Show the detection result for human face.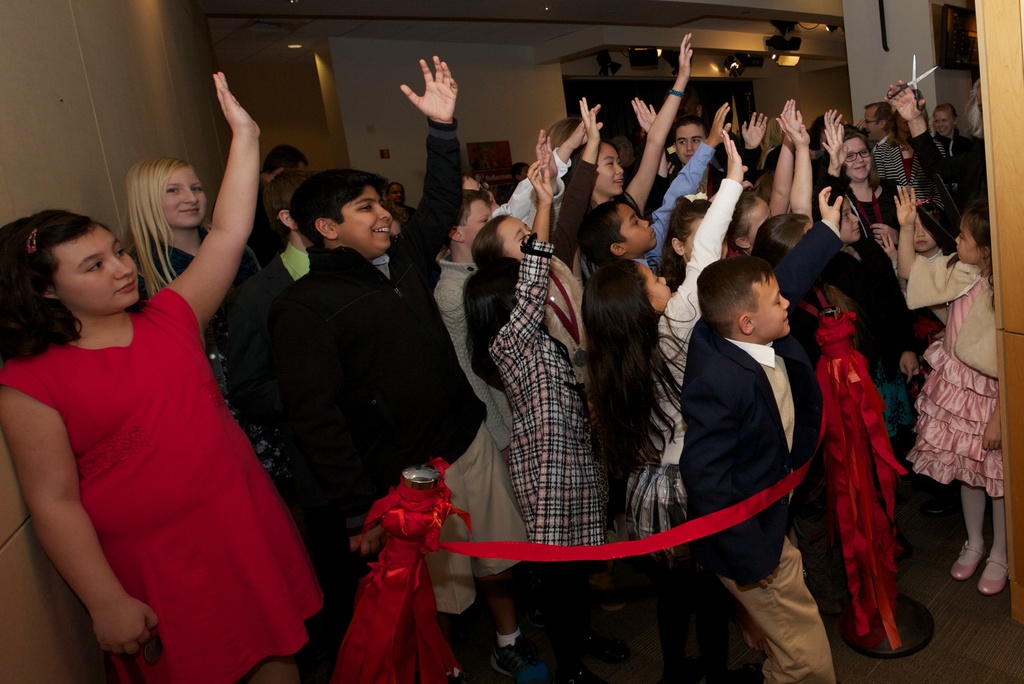
46:227:140:314.
